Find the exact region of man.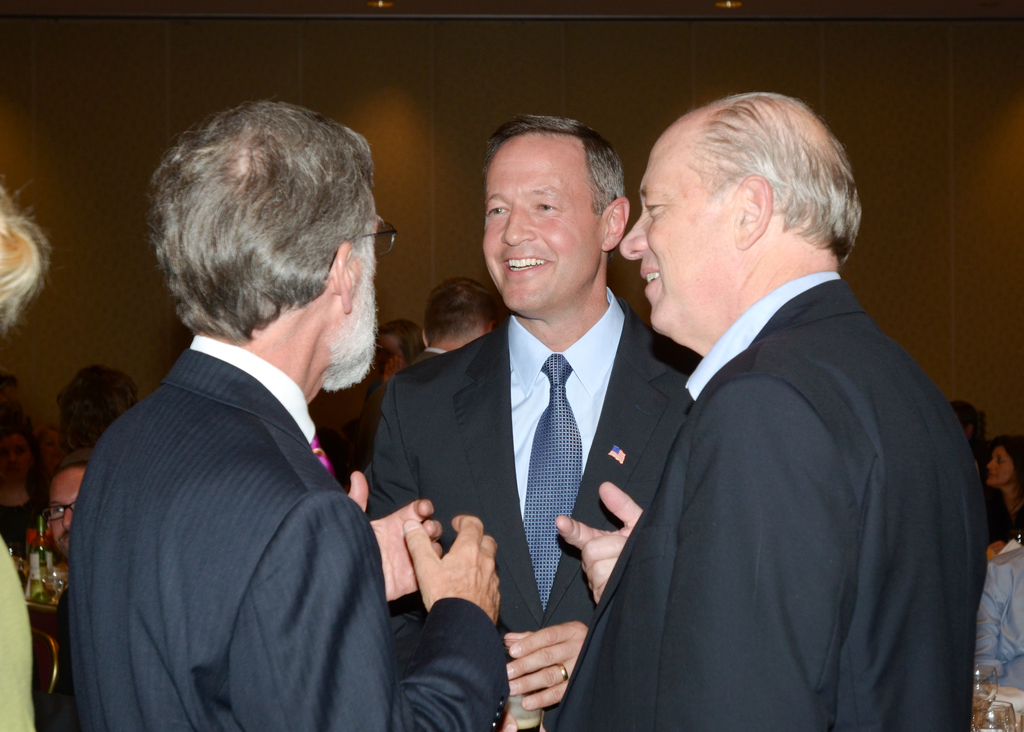
Exact region: x1=0, y1=181, x2=63, y2=731.
